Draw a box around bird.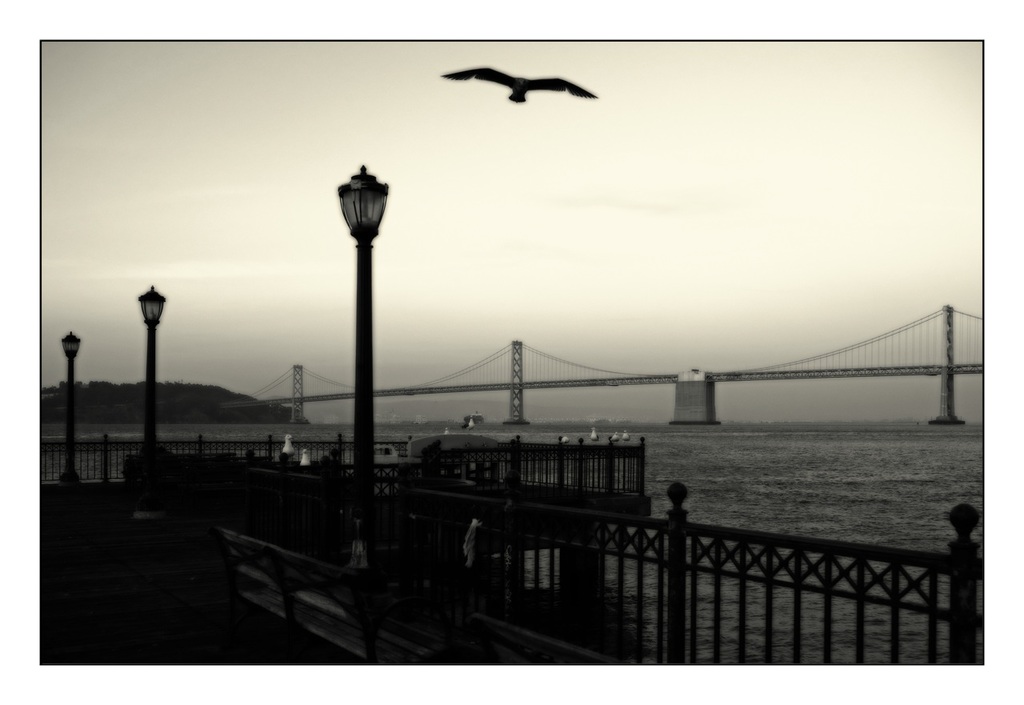
box=[618, 429, 633, 445].
